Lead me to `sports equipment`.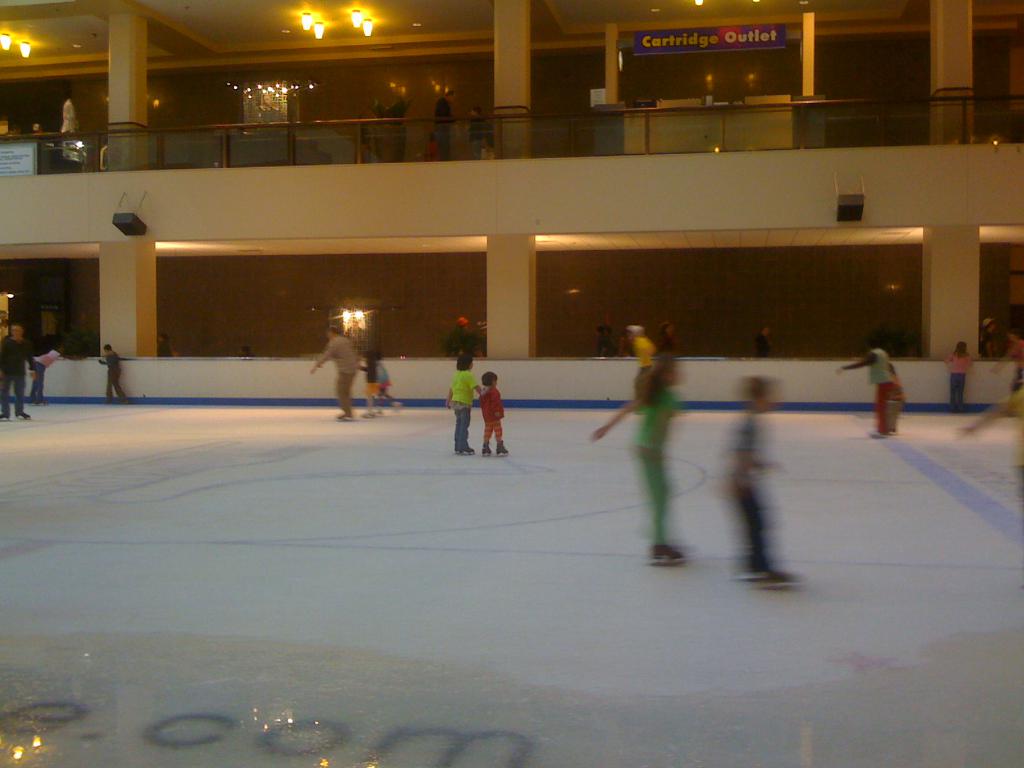
Lead to left=653, top=547, right=685, bottom=568.
